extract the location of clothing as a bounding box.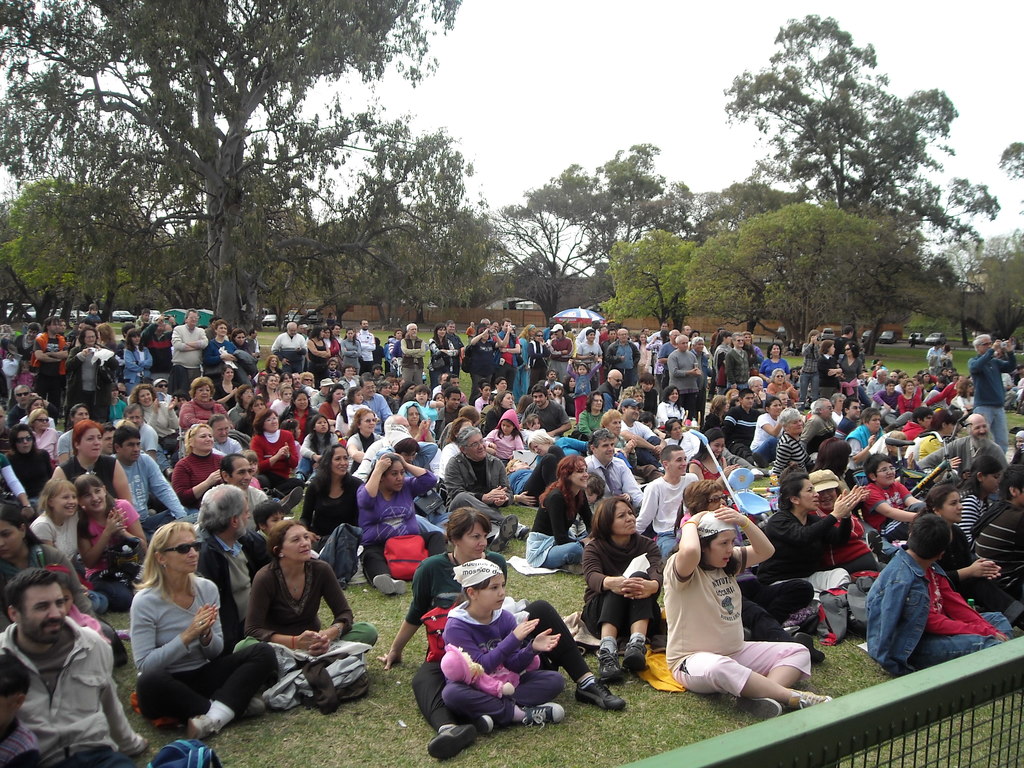
select_region(421, 335, 457, 385).
